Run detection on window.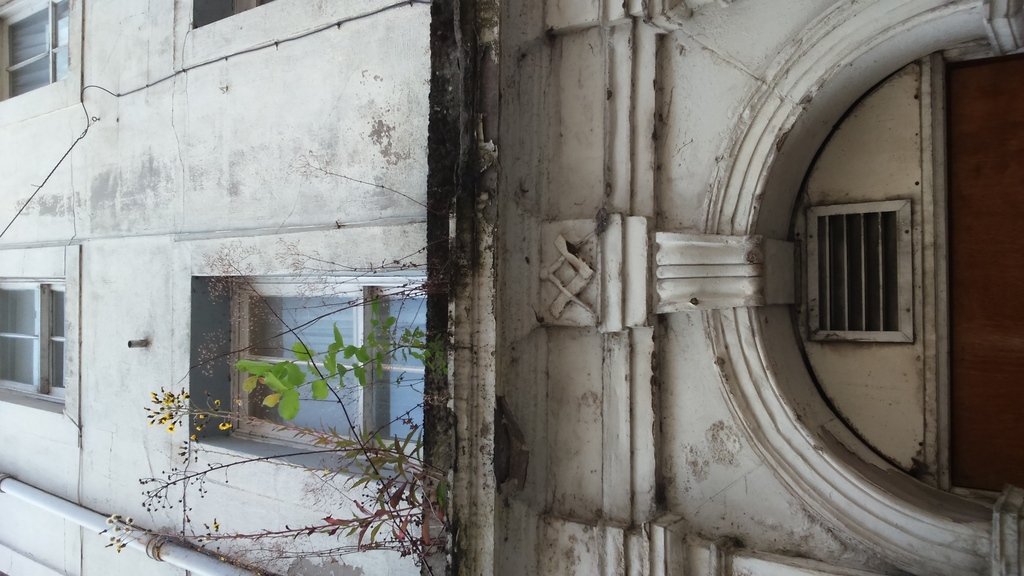
Result: 227 277 425 466.
